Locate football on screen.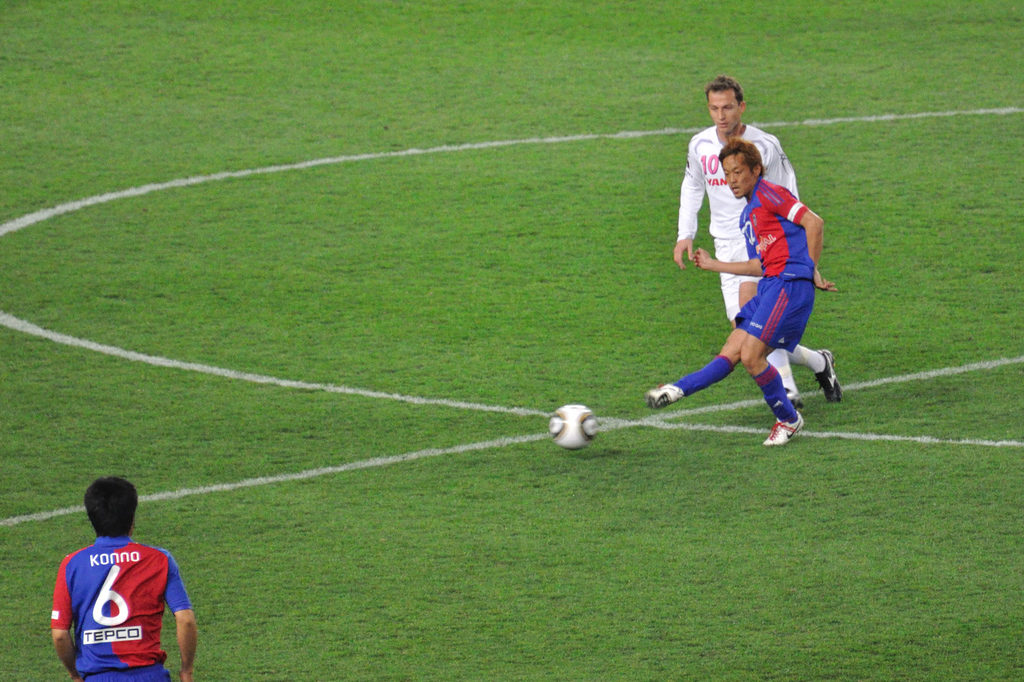
On screen at (543, 405, 602, 453).
